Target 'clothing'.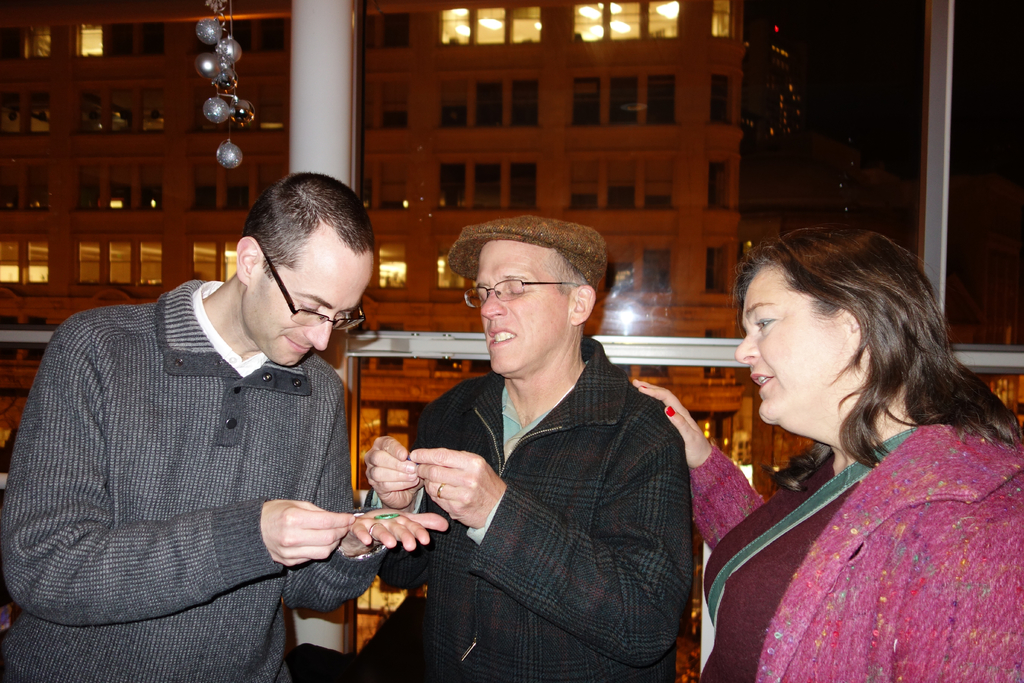
Target region: region(14, 251, 392, 662).
